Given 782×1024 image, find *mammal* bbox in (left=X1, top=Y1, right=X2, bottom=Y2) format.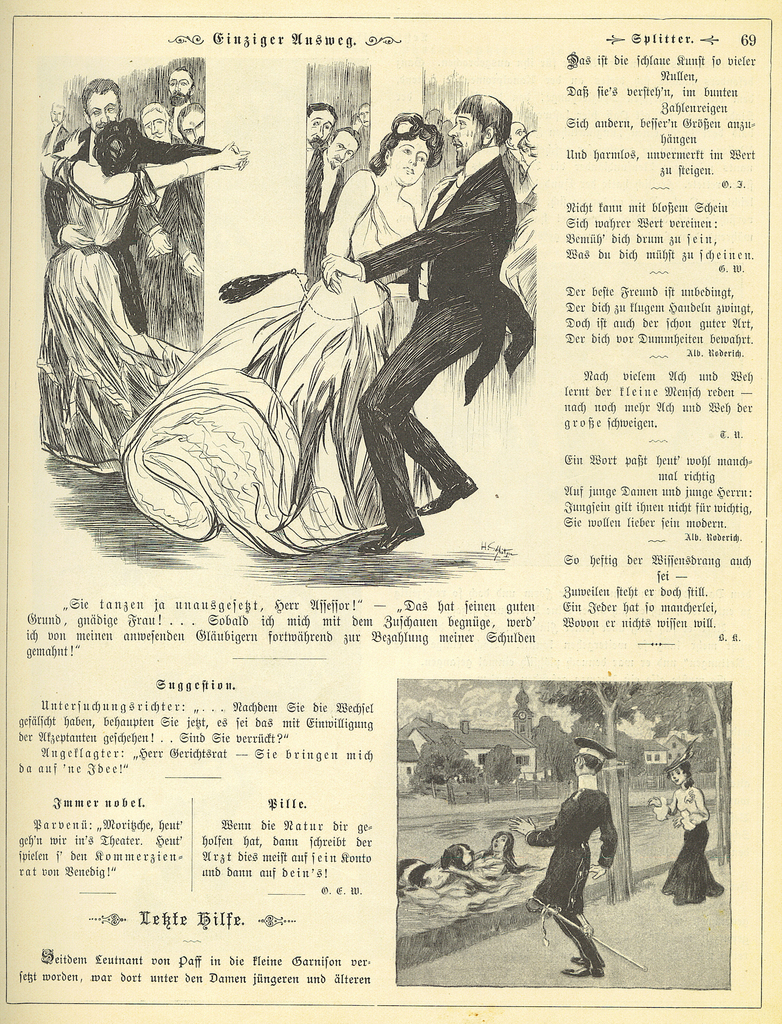
(left=324, top=92, right=534, bottom=552).
